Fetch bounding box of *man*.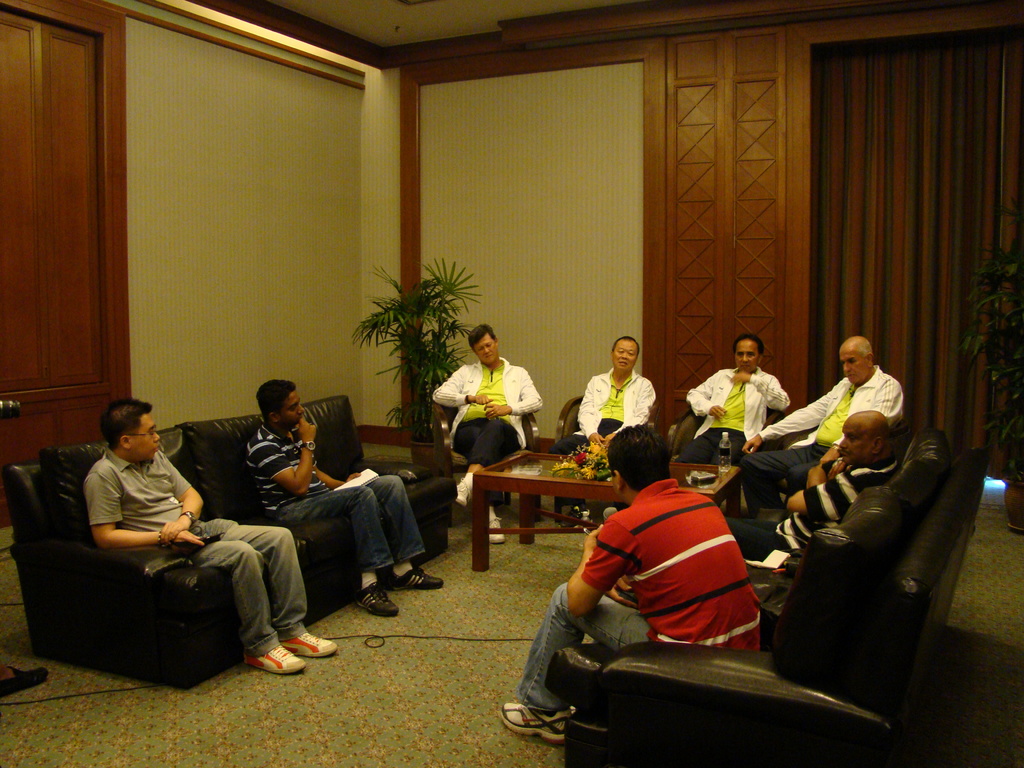
Bbox: x1=516 y1=431 x2=817 y2=721.
